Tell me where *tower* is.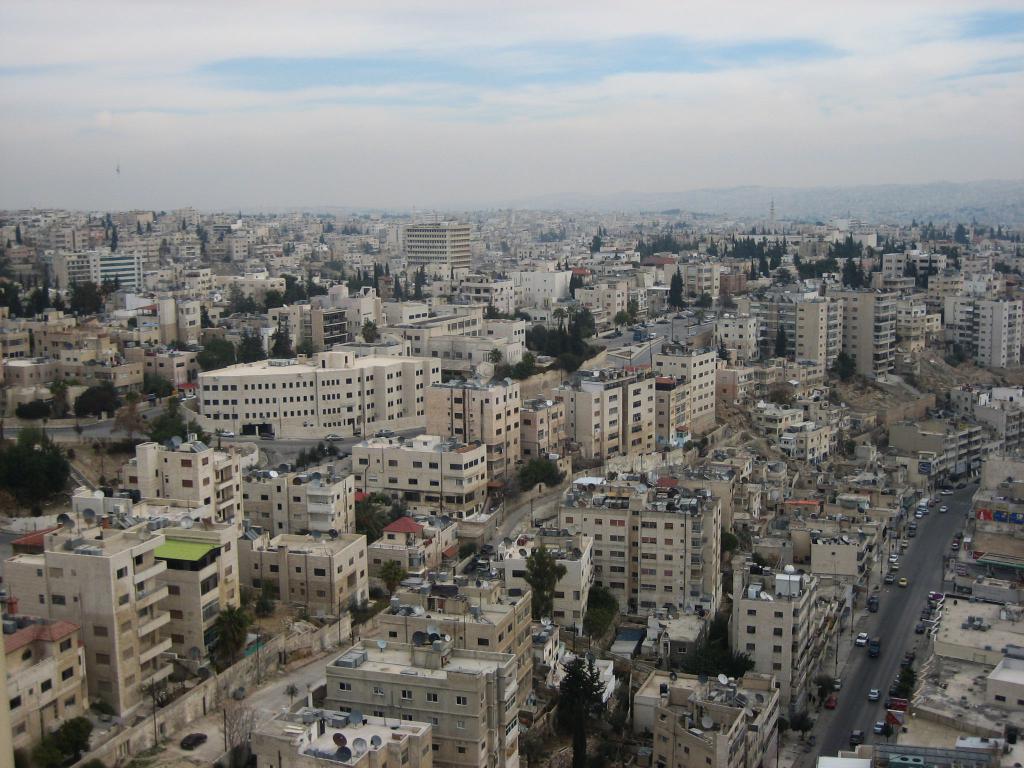
*tower* is at [407, 220, 472, 268].
